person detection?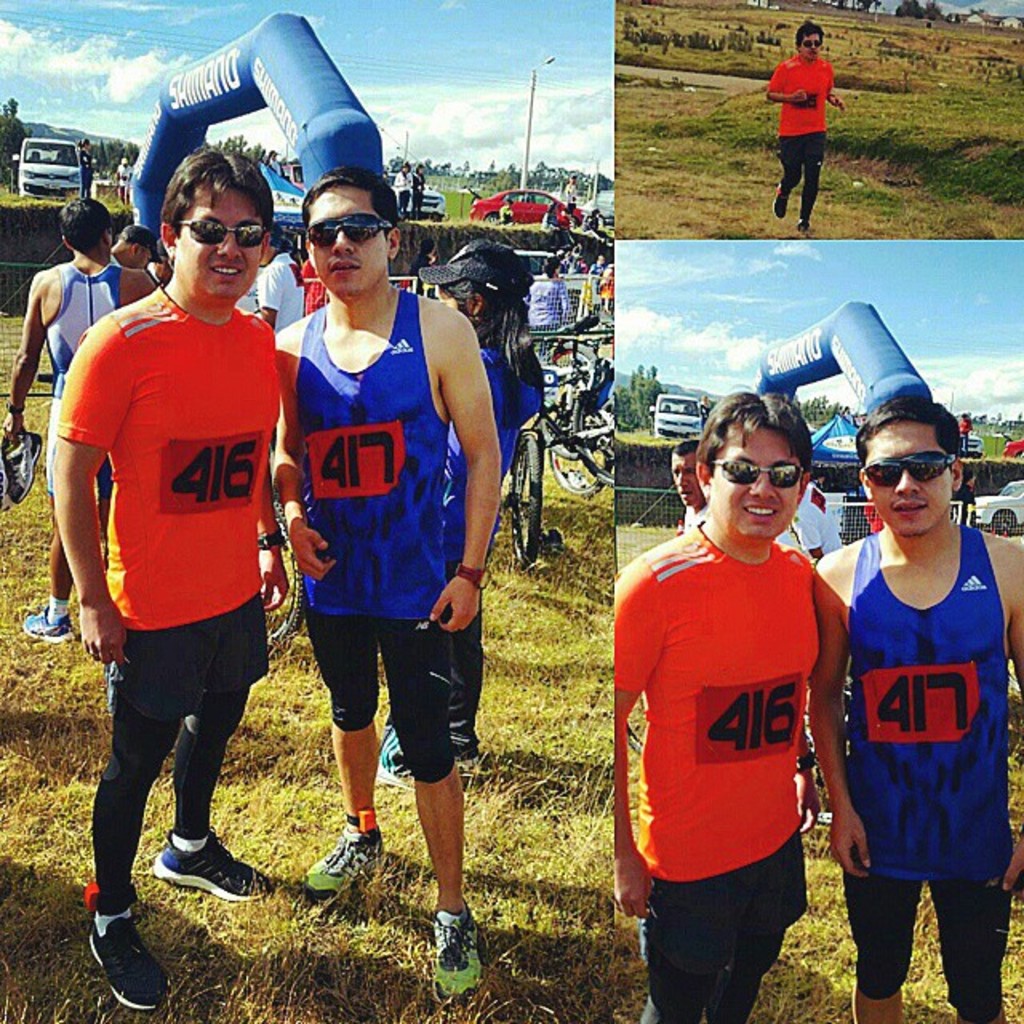
box=[413, 235, 440, 294]
